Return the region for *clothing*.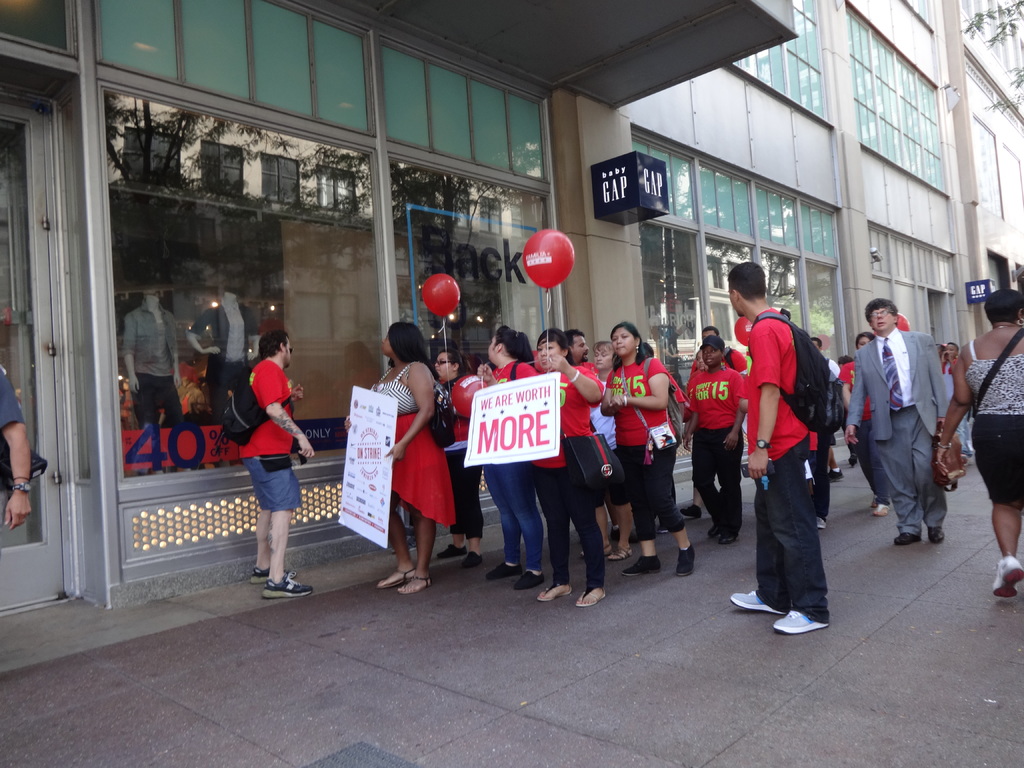
l=848, t=328, r=947, b=438.
